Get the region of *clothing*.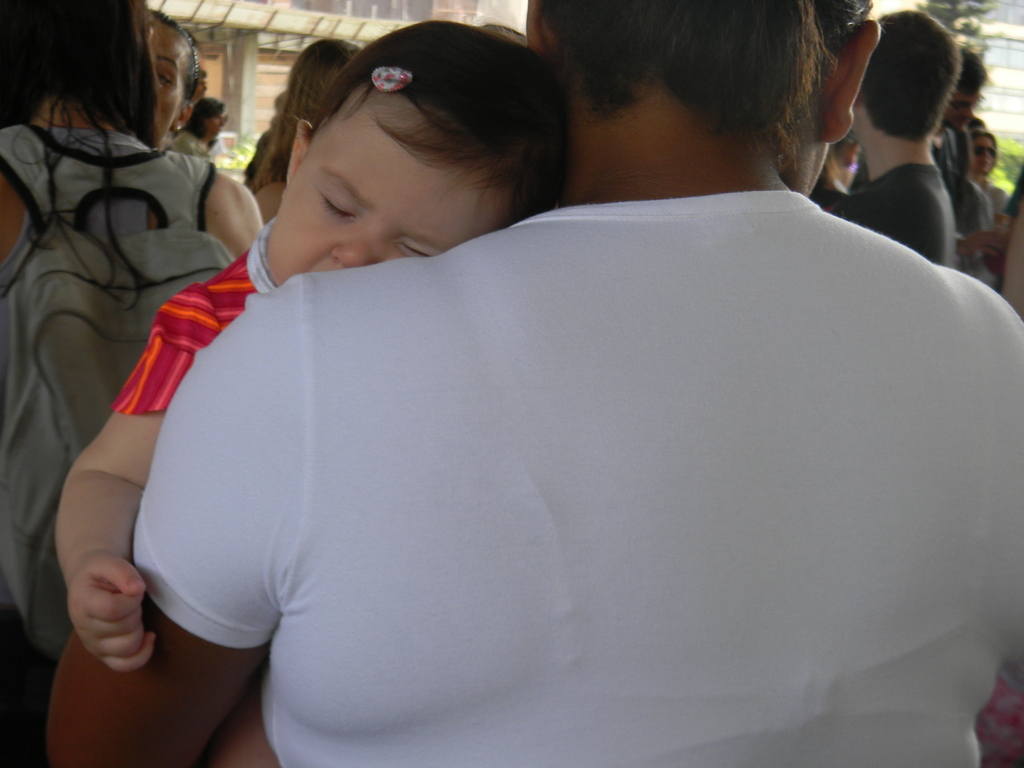
[x1=113, y1=212, x2=298, y2=418].
